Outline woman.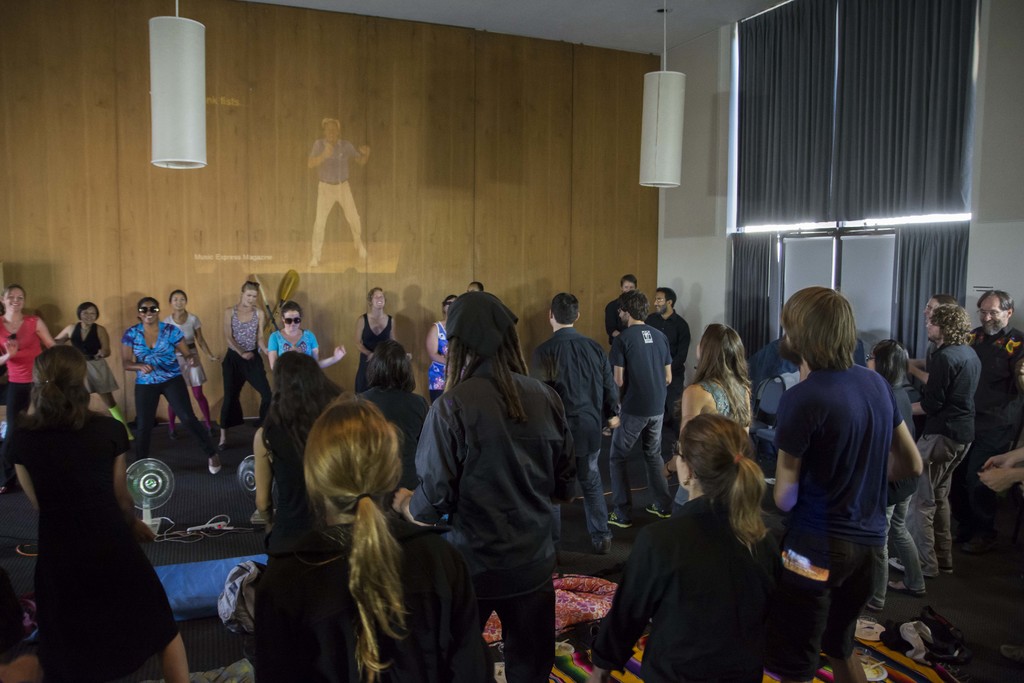
Outline: box=[259, 402, 471, 682].
